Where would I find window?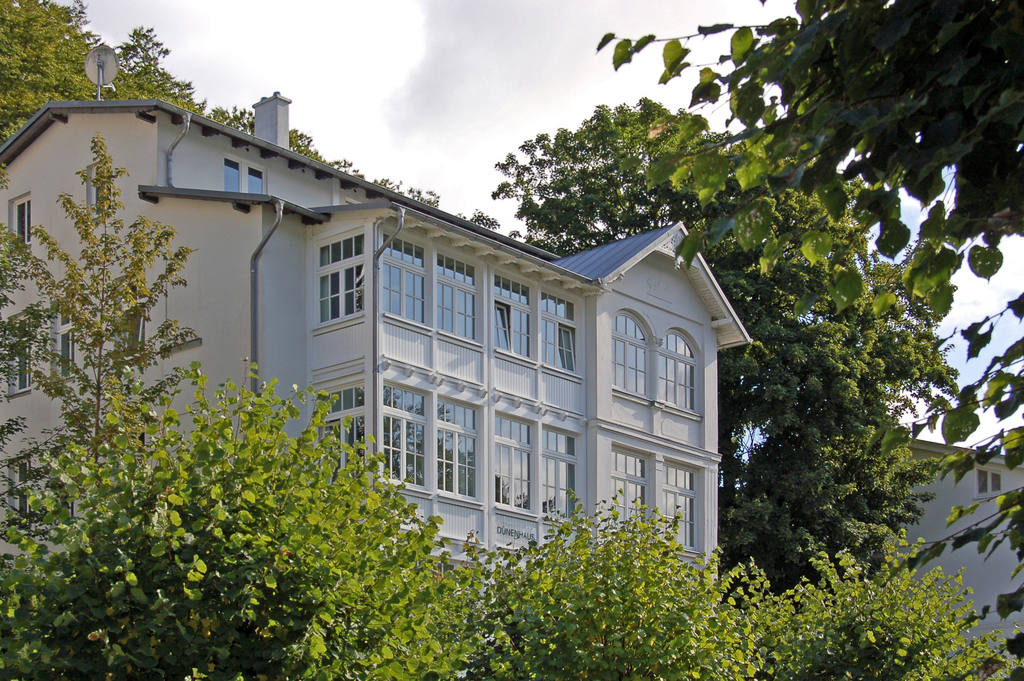
At 437/255/474/341.
